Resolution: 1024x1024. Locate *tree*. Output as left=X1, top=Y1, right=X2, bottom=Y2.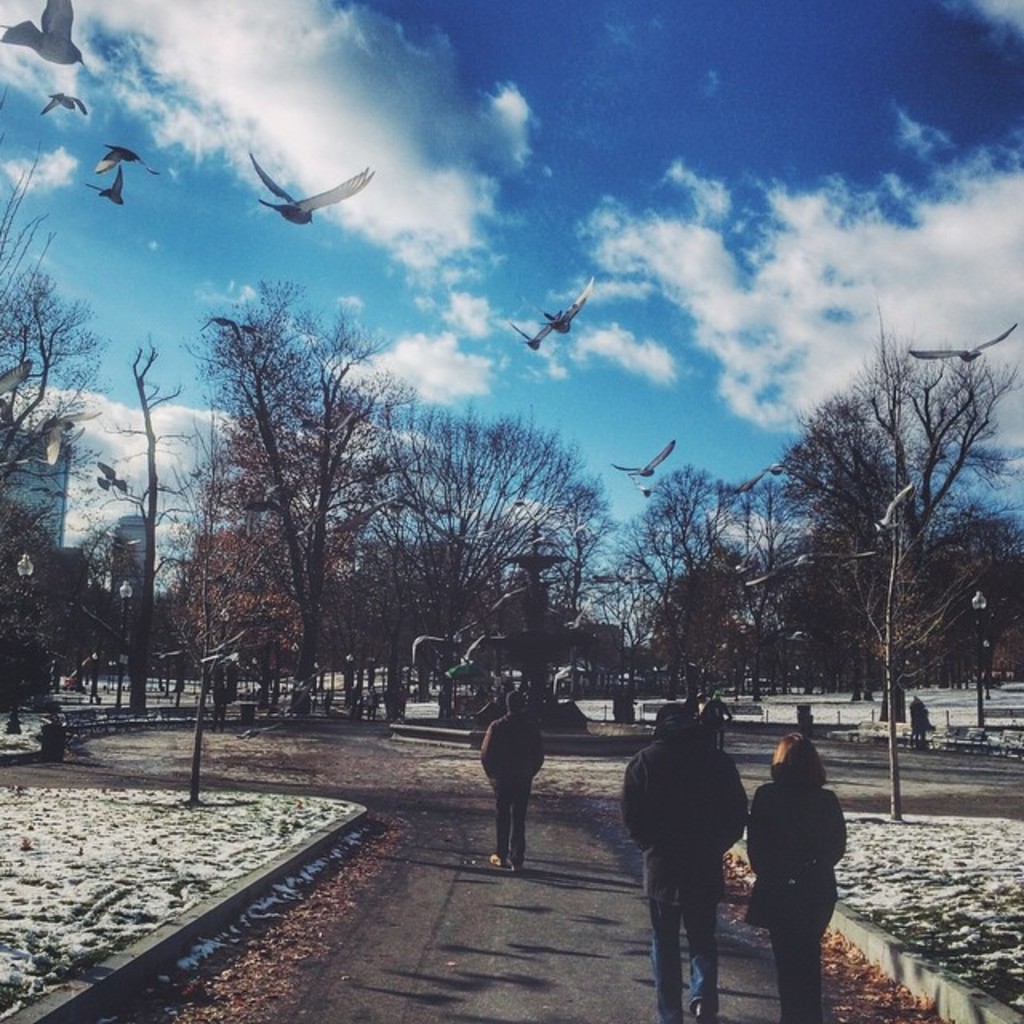
left=40, top=322, right=211, bottom=717.
